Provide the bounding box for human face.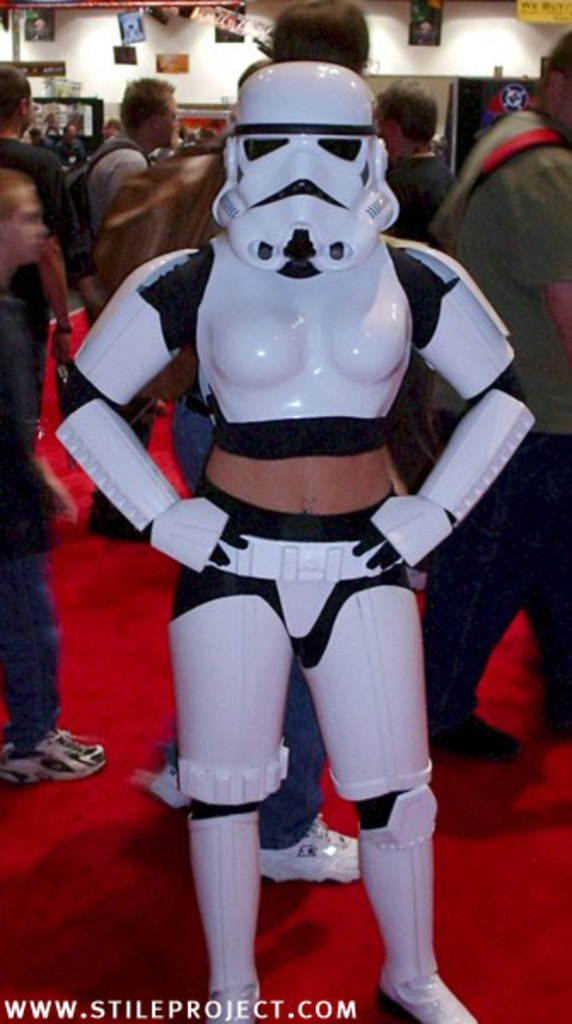
box(377, 109, 398, 154).
